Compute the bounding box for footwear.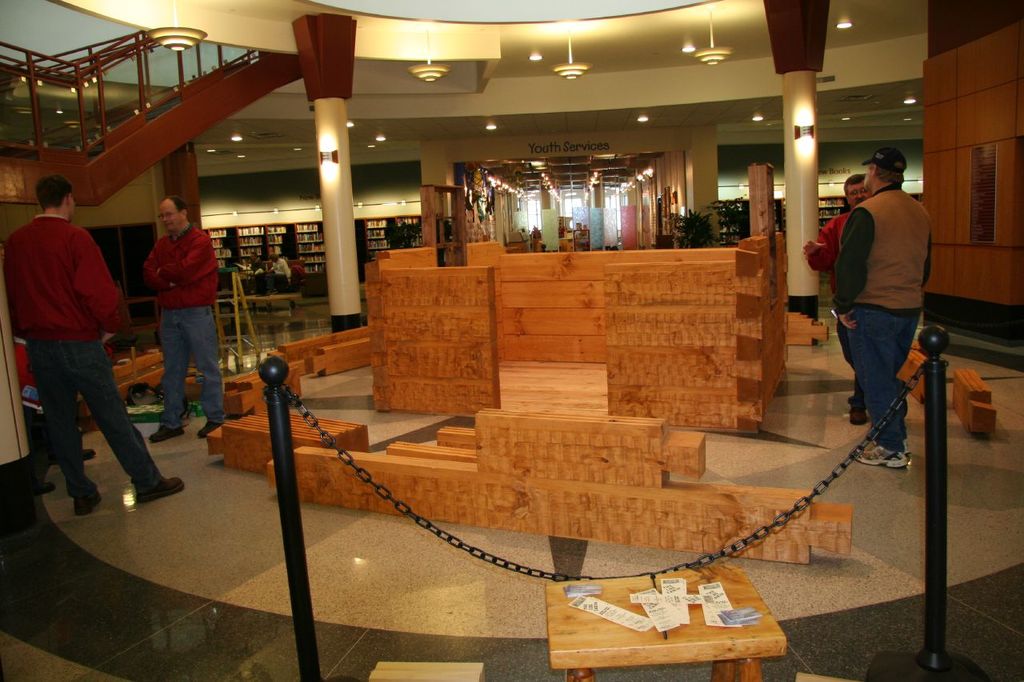
left=70, top=490, right=104, bottom=518.
